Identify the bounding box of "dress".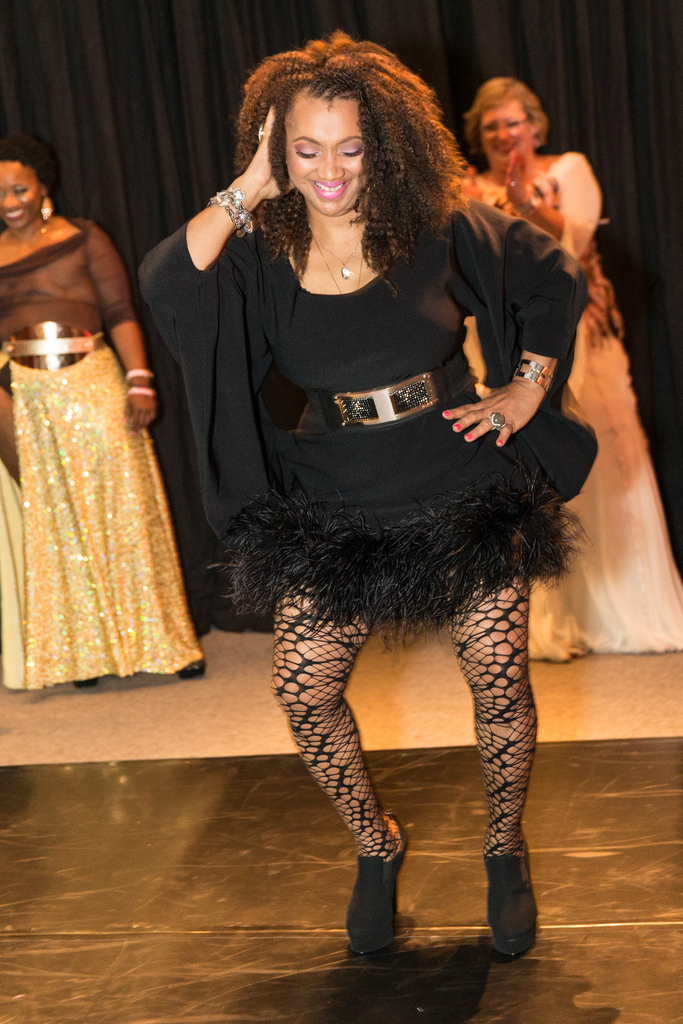
left=141, top=195, right=598, bottom=652.
